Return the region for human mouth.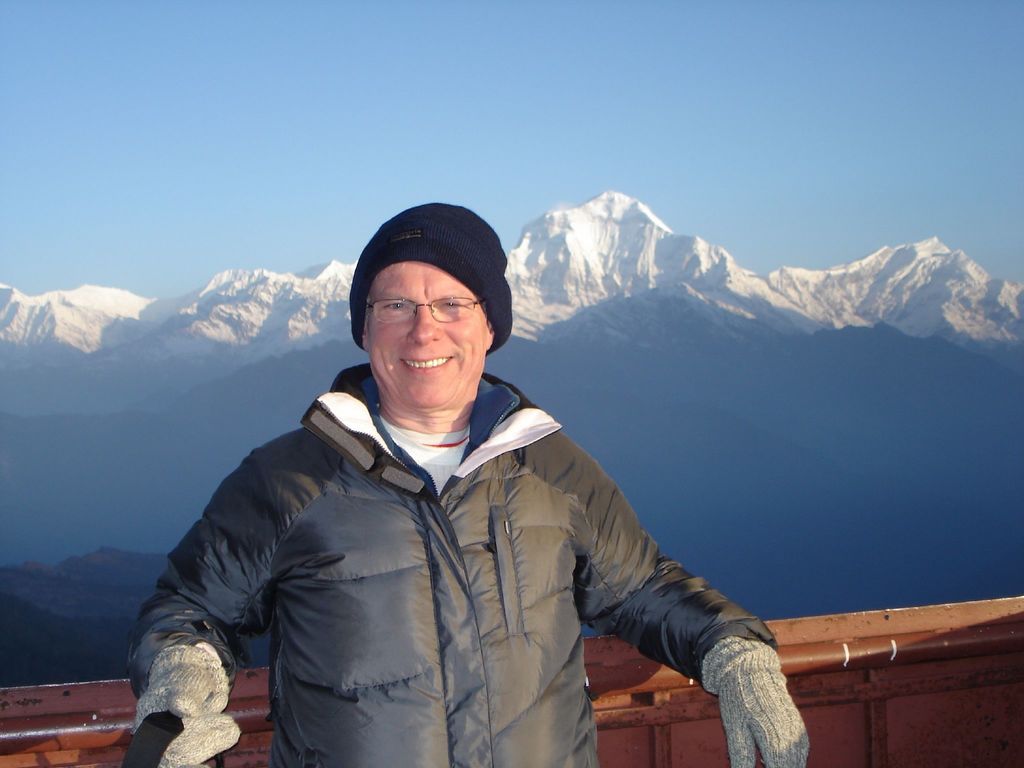
{"left": 400, "top": 353, "right": 456, "bottom": 374}.
